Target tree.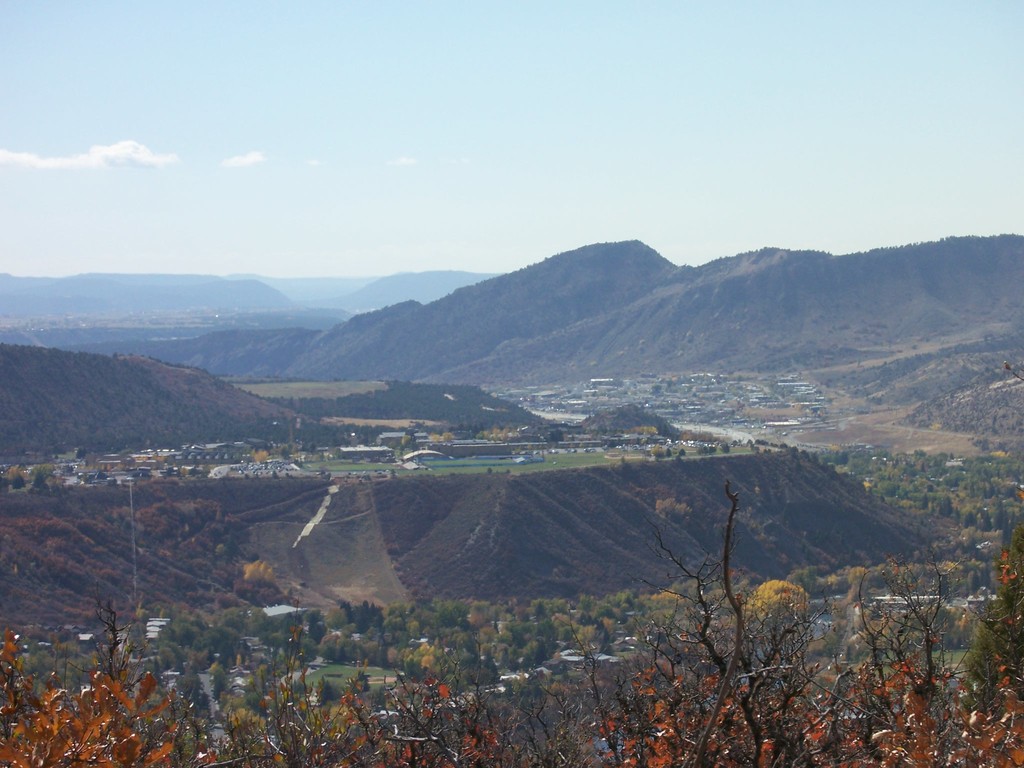
Target region: 312, 632, 340, 664.
